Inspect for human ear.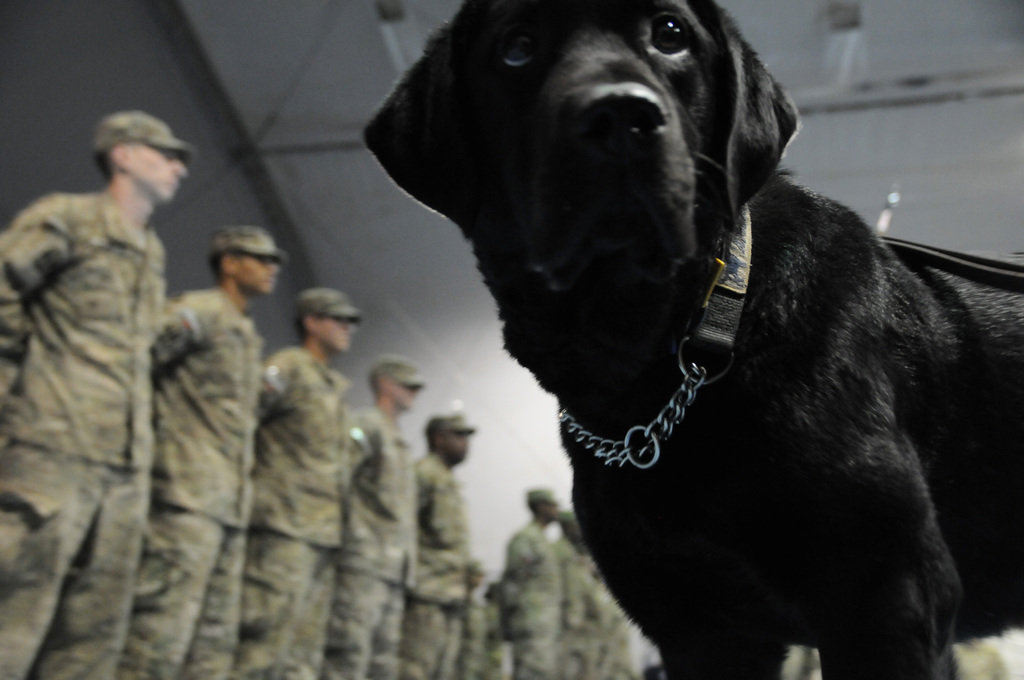
Inspection: x1=220 y1=250 x2=236 y2=273.
